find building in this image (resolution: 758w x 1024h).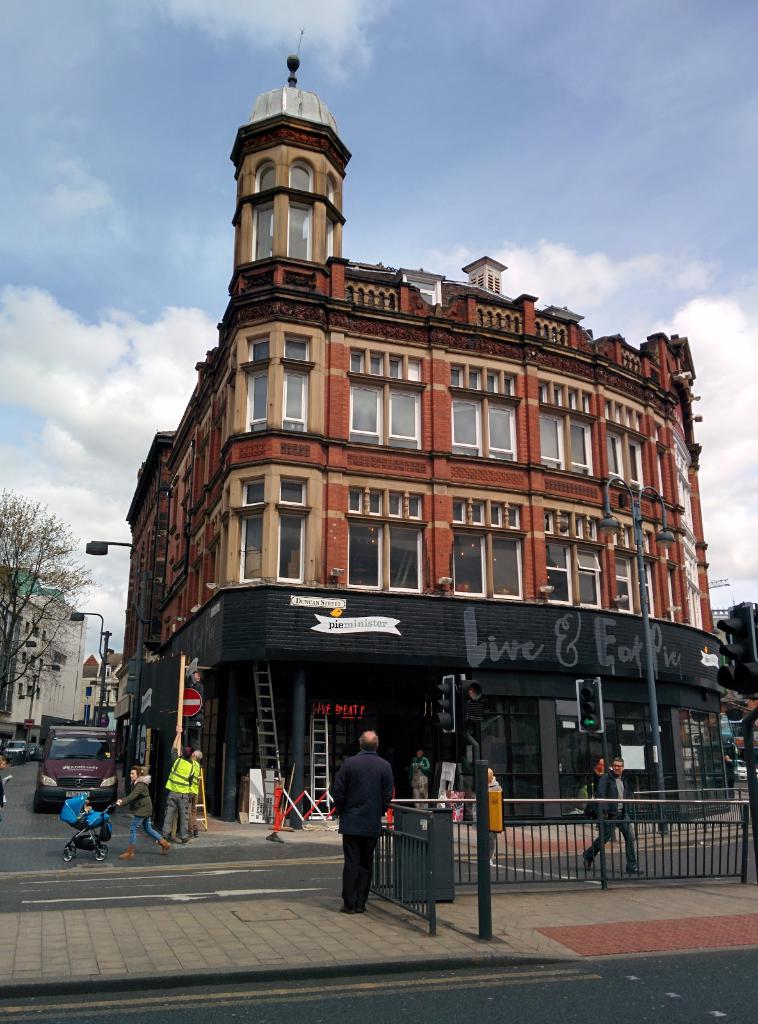
x1=118, y1=48, x2=734, y2=819.
